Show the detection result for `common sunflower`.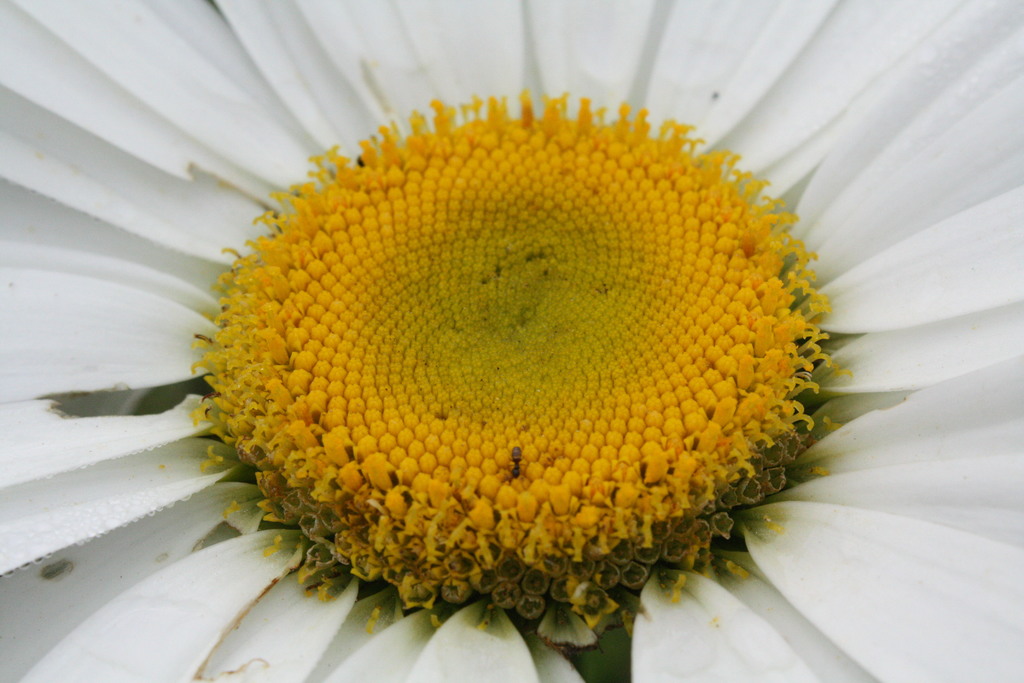
locate(0, 0, 1023, 682).
